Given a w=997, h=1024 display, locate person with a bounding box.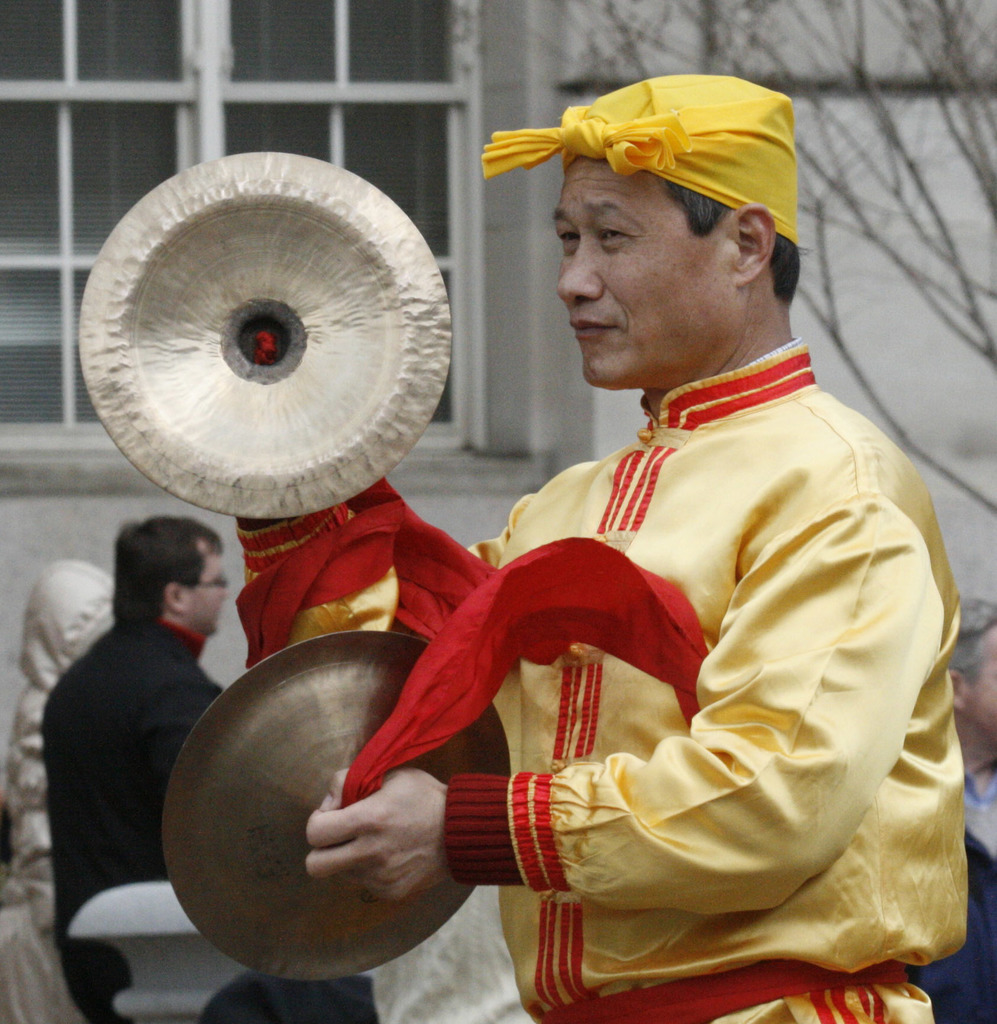
Located: box=[317, 32, 968, 1023].
